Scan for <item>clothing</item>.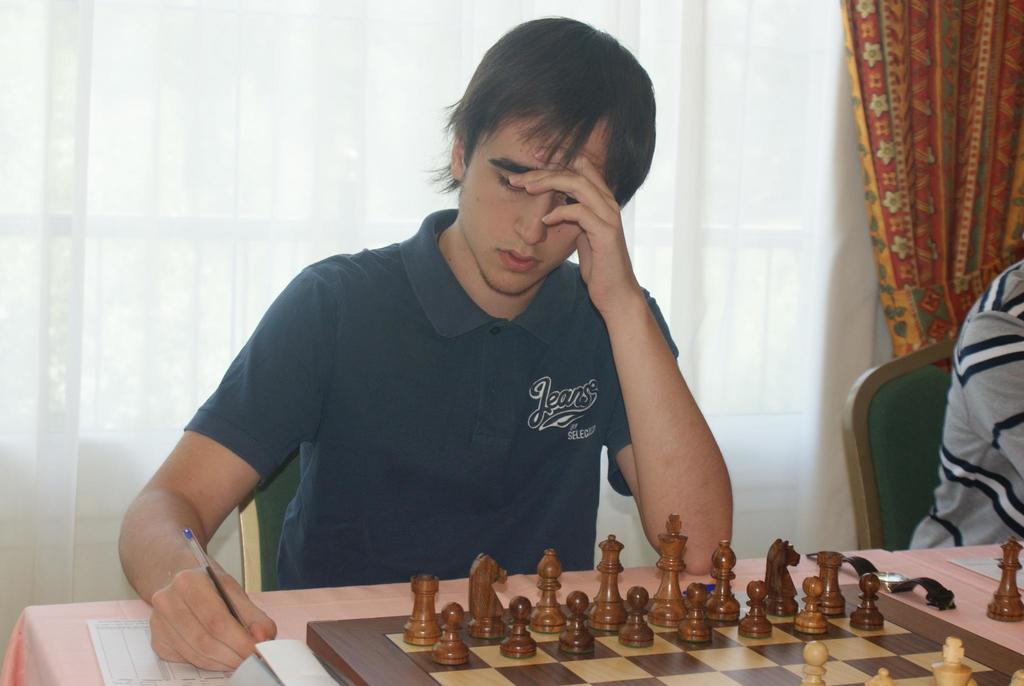
Scan result: pyautogui.locateOnScreen(156, 190, 691, 619).
